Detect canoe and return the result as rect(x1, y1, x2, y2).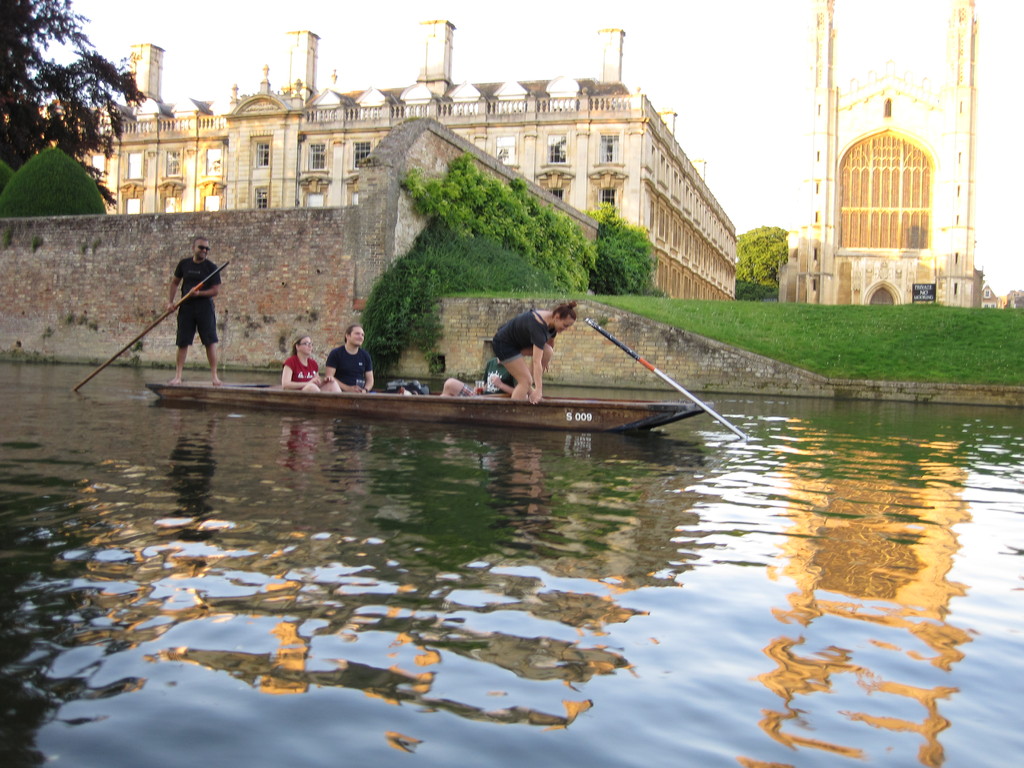
rect(145, 385, 715, 435).
